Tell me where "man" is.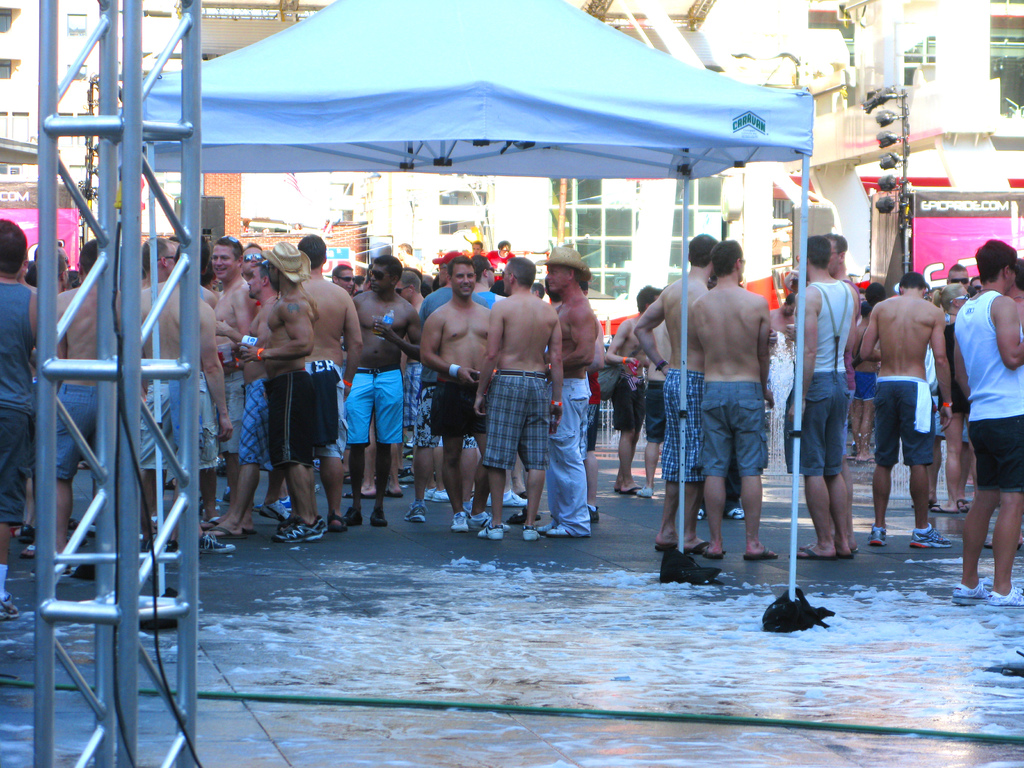
"man" is at region(632, 233, 722, 555).
